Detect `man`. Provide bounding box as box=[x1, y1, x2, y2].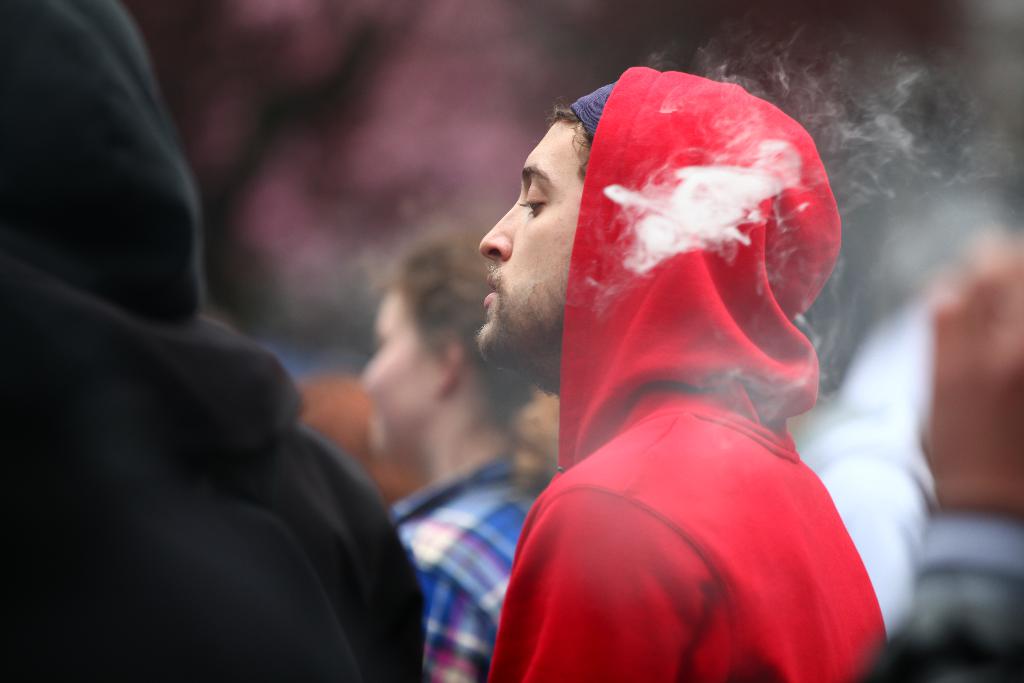
box=[316, 75, 950, 629].
